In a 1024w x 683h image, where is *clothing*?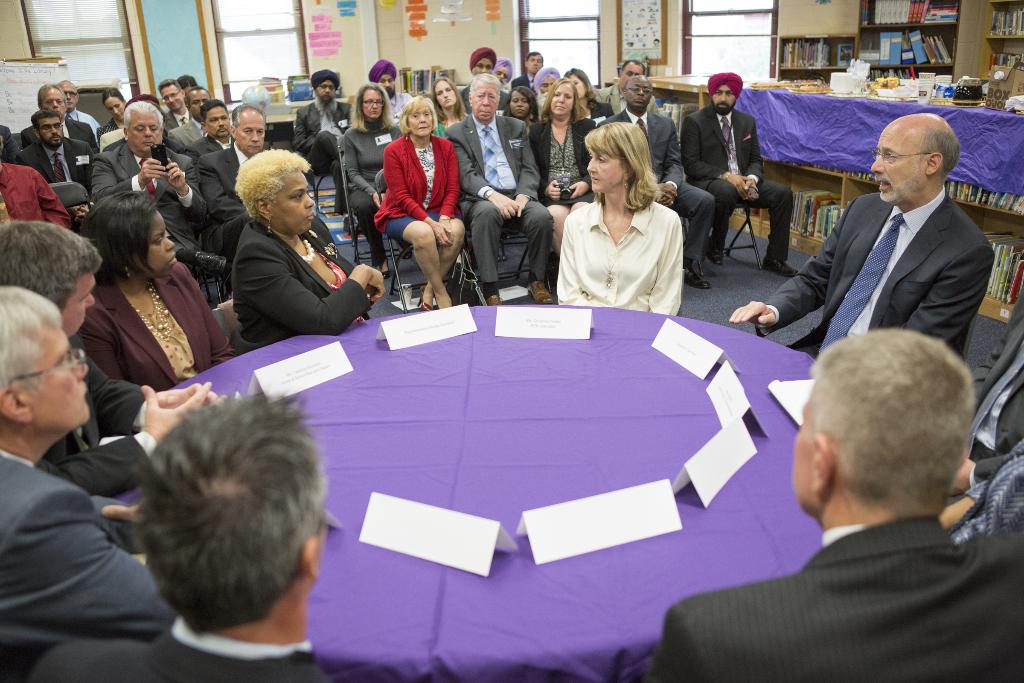
748:181:1008:449.
